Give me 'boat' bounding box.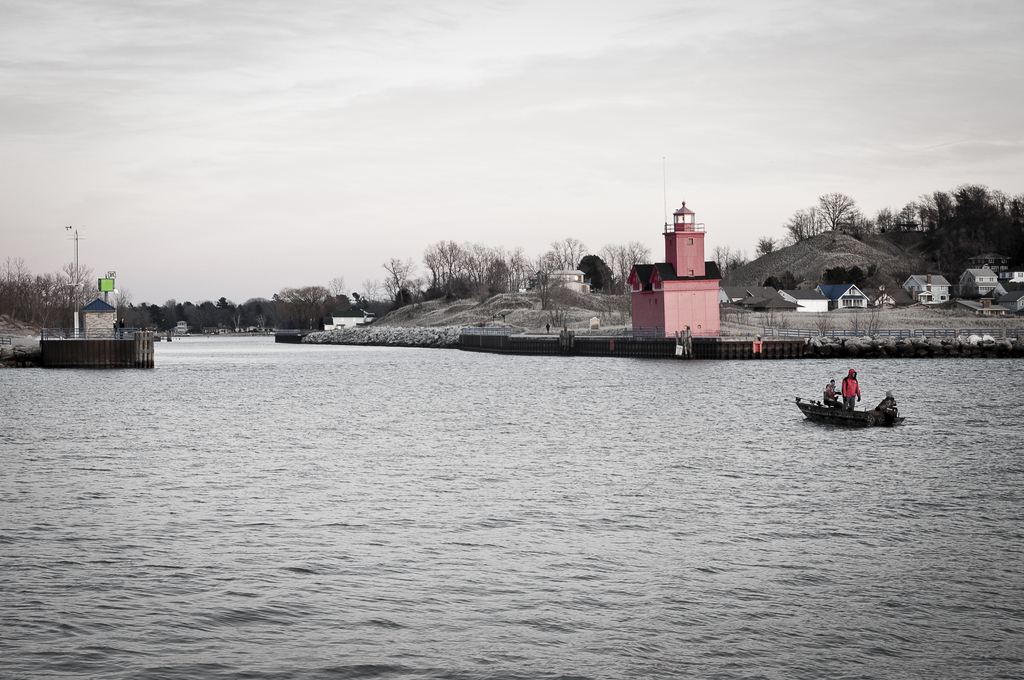
(789, 393, 906, 432).
